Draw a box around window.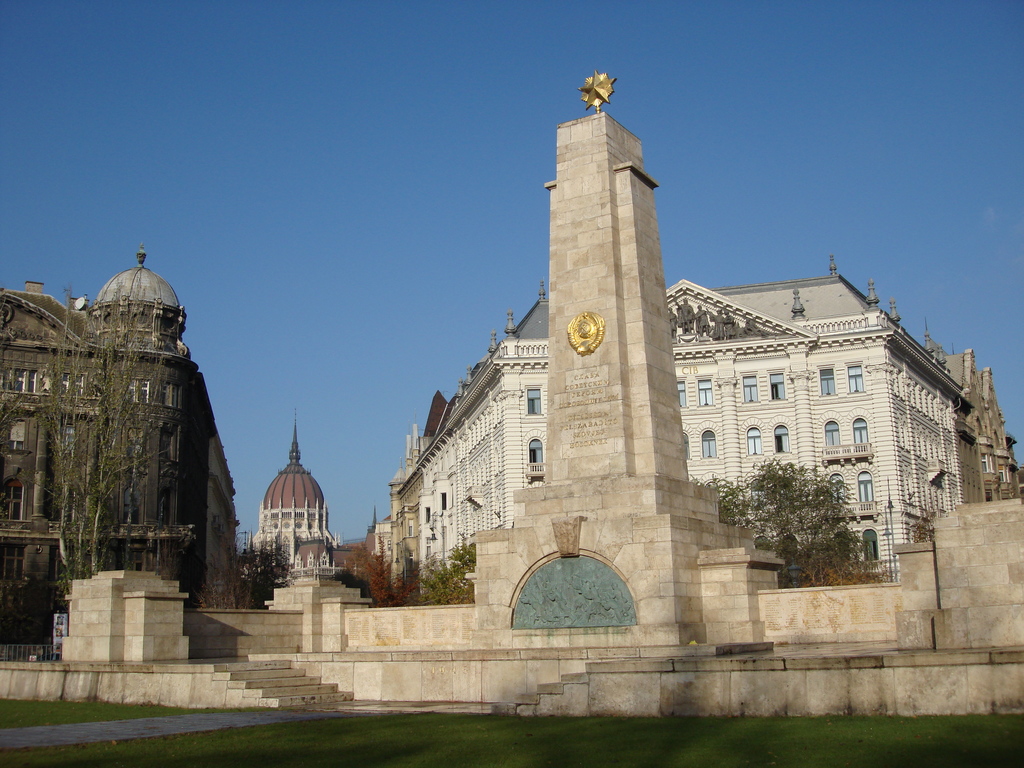
[x1=700, y1=426, x2=721, y2=461].
